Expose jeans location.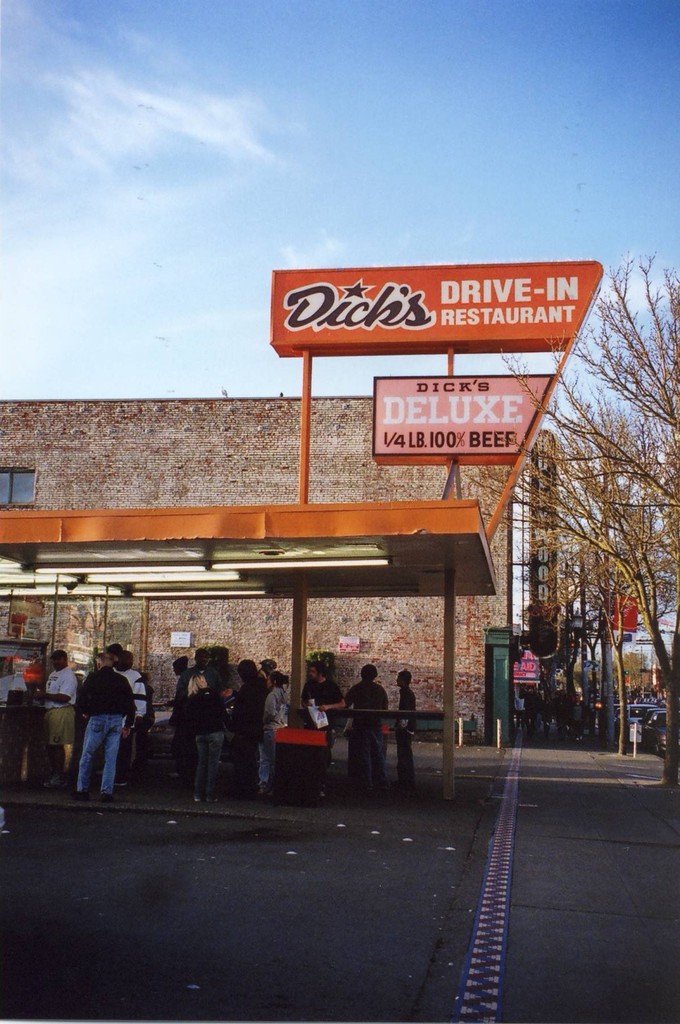
Exposed at bbox(73, 714, 126, 796).
